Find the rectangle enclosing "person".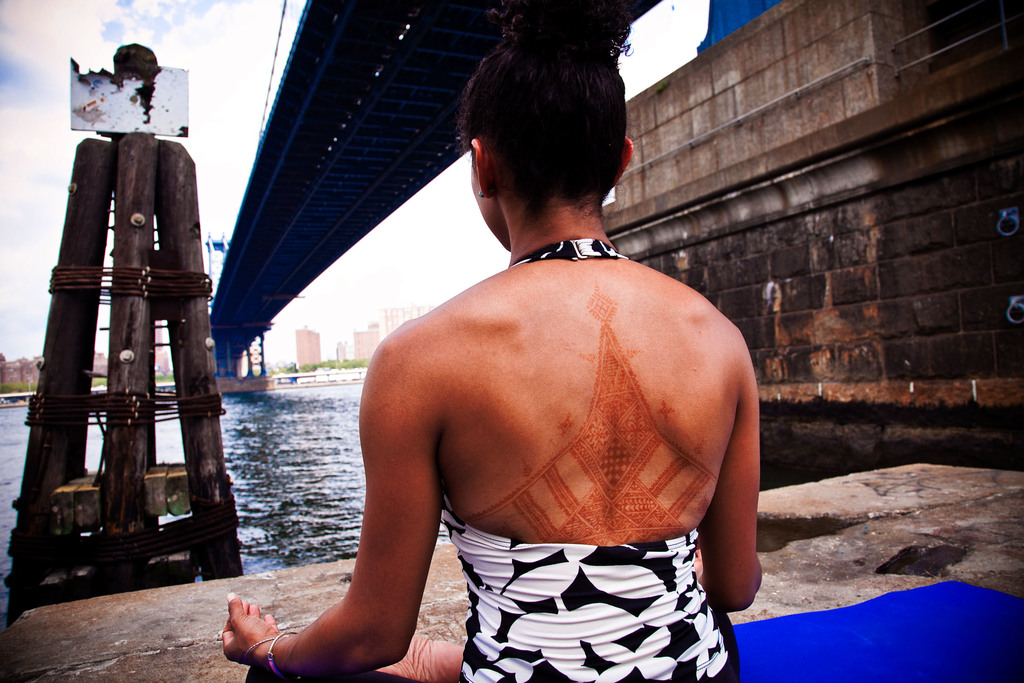
l=261, t=73, r=774, b=669.
